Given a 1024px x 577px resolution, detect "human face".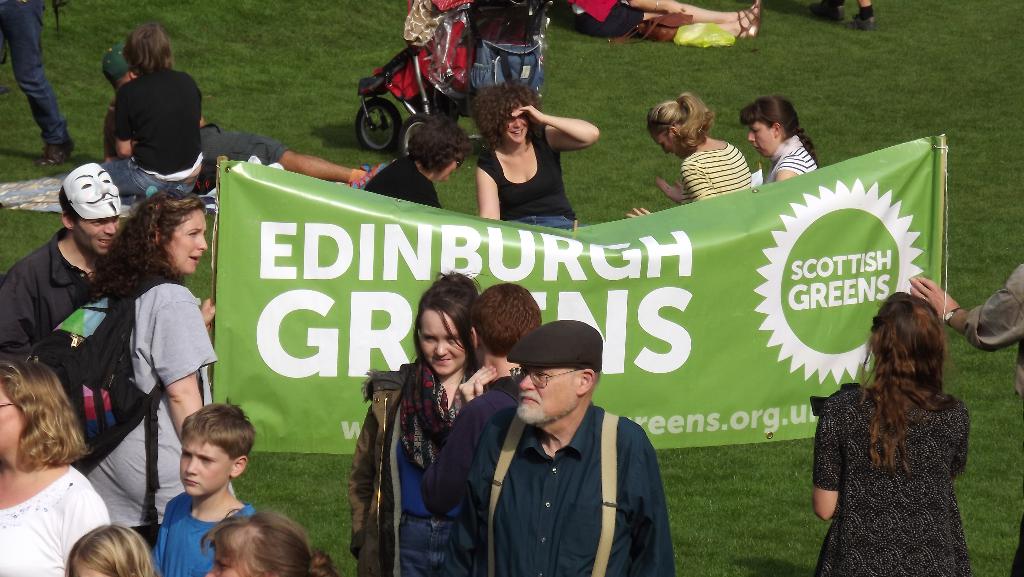
<region>73, 218, 118, 253</region>.
